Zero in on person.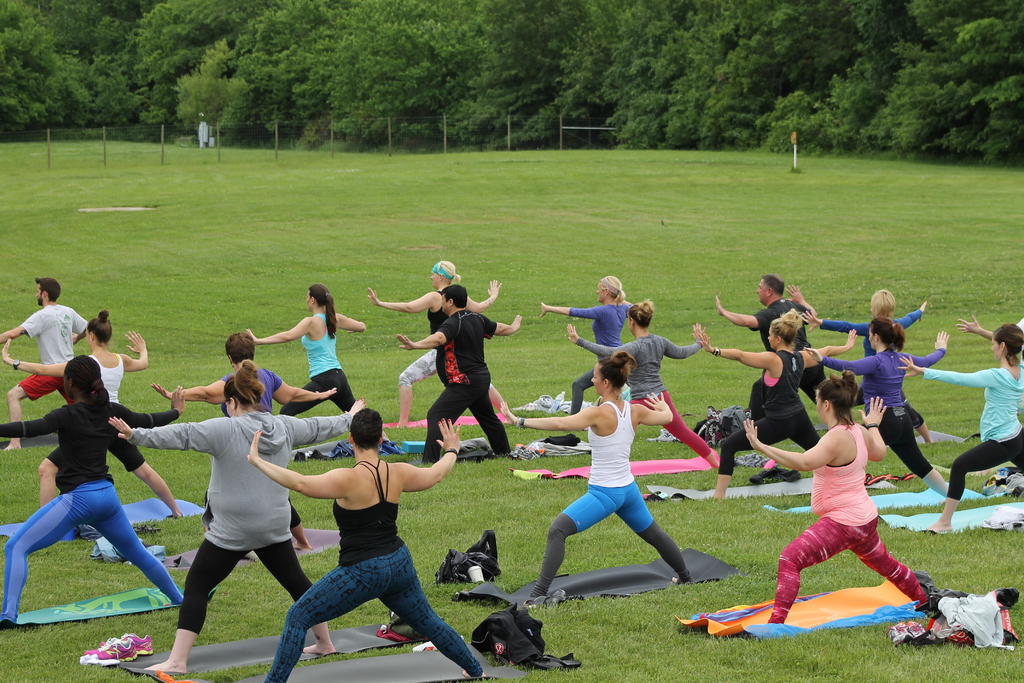
Zeroed in: [x1=245, y1=406, x2=461, y2=682].
